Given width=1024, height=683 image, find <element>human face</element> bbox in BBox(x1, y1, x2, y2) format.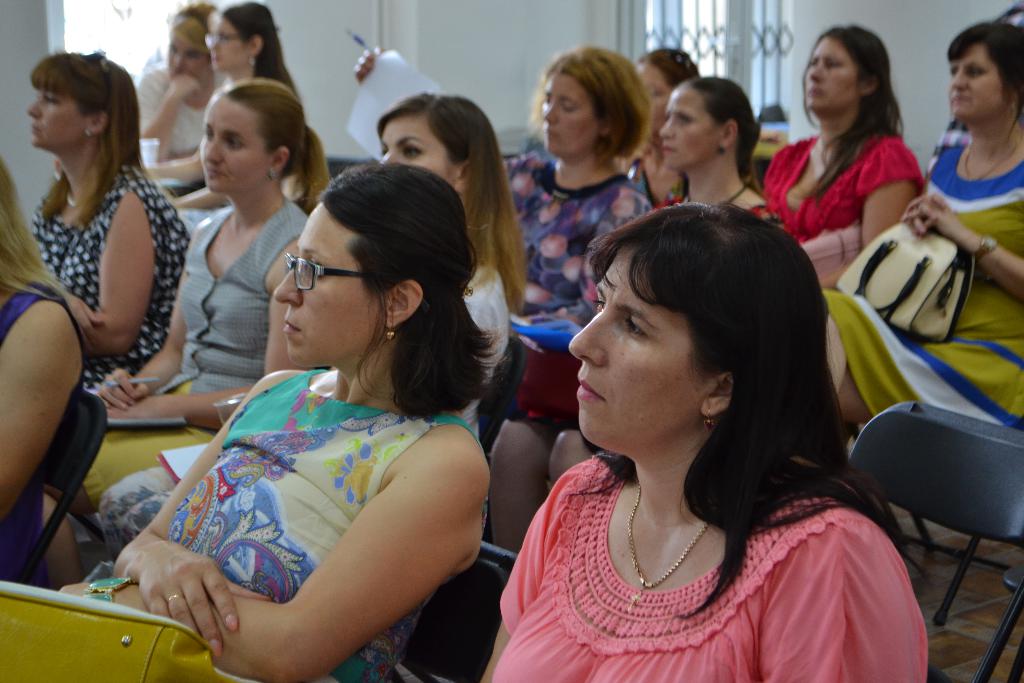
BBox(275, 204, 384, 370).
